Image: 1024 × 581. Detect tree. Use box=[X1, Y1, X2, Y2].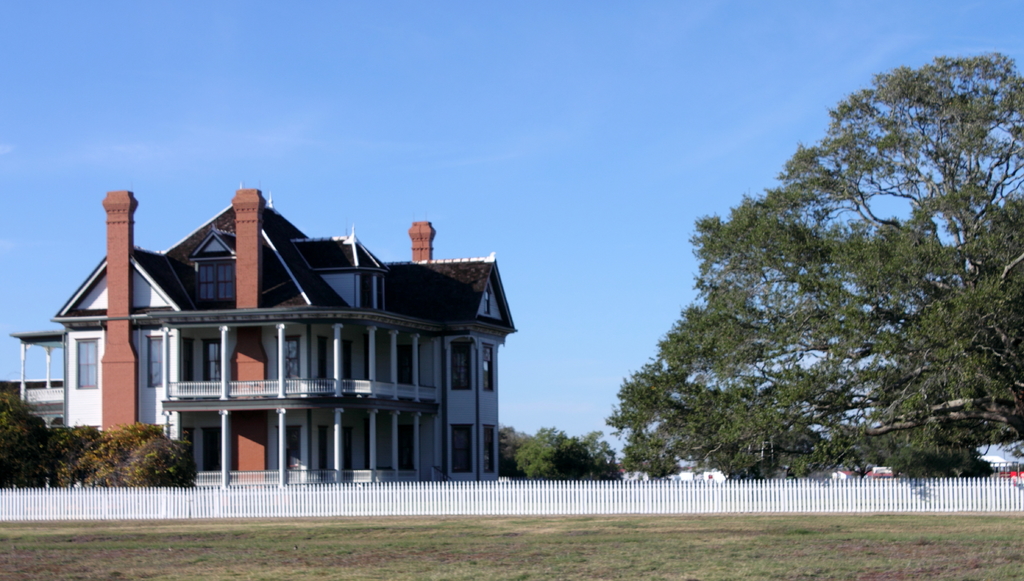
box=[496, 425, 630, 471].
